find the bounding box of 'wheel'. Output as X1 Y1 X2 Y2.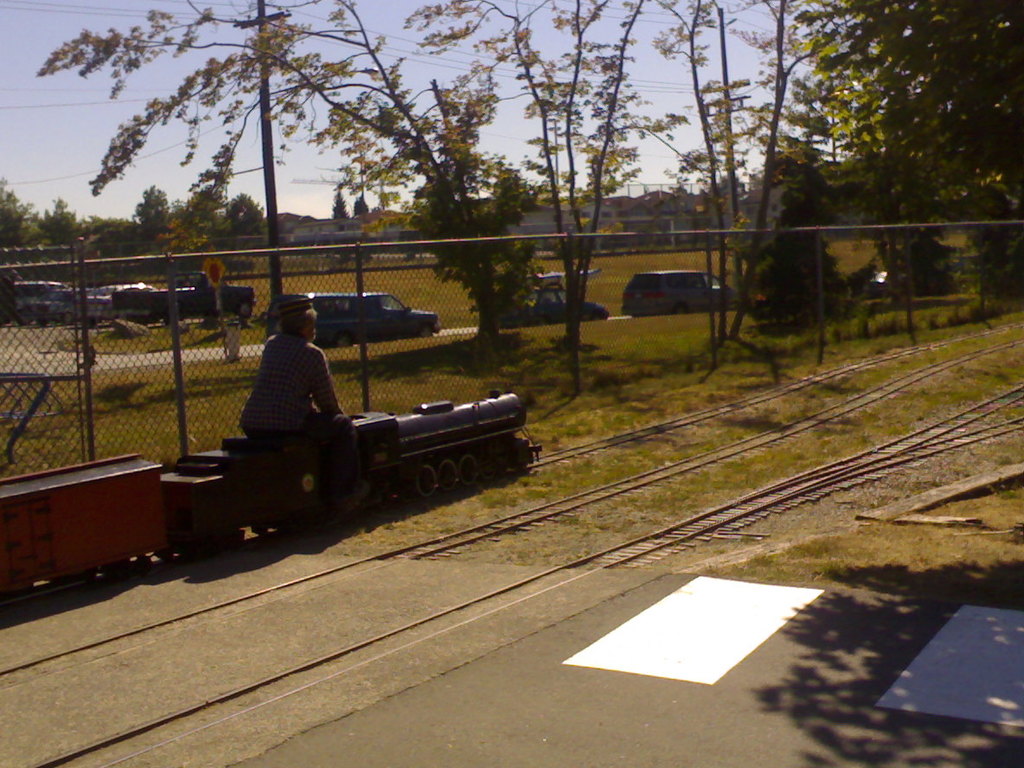
331 330 357 349.
